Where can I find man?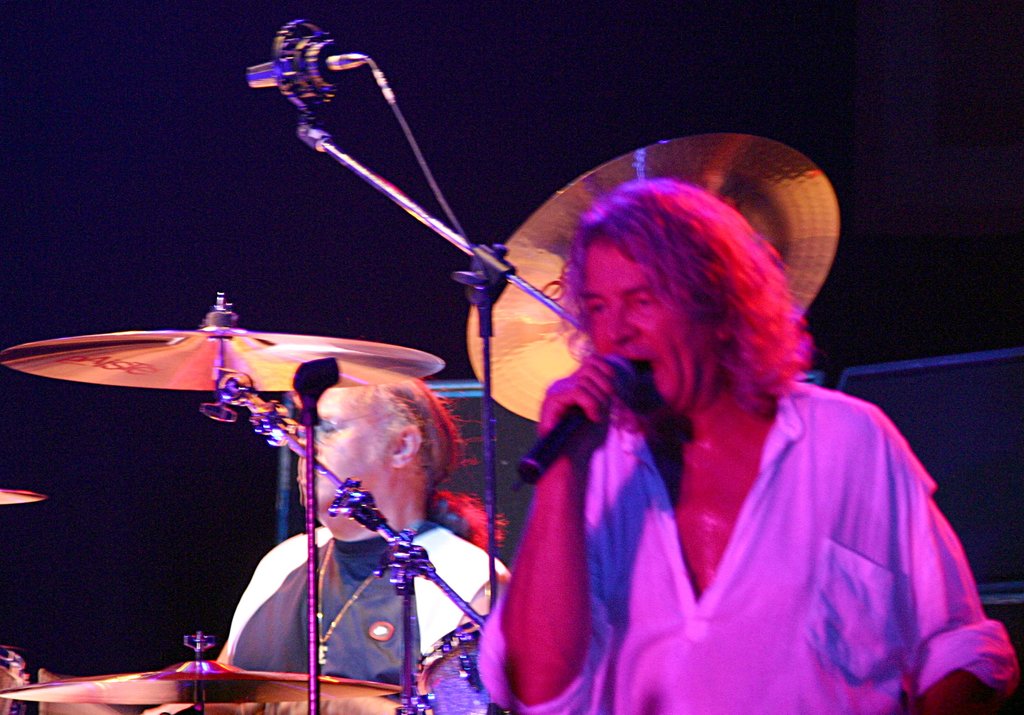
You can find it at detection(404, 172, 967, 690).
